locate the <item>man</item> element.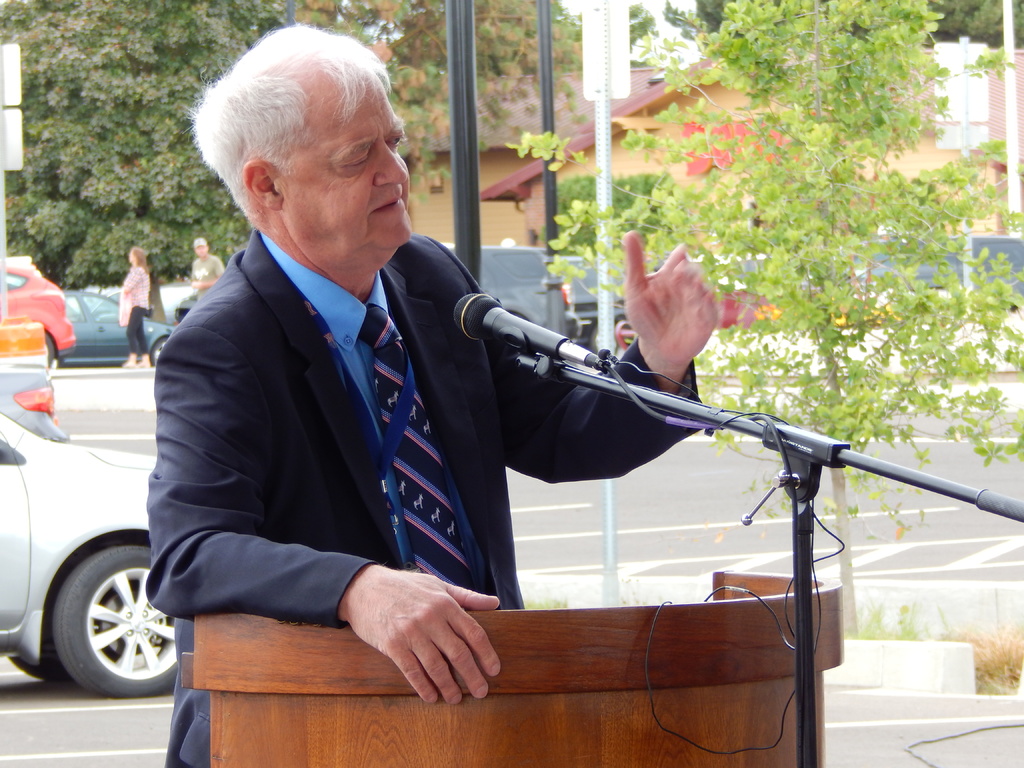
Element bbox: 141 19 717 767.
